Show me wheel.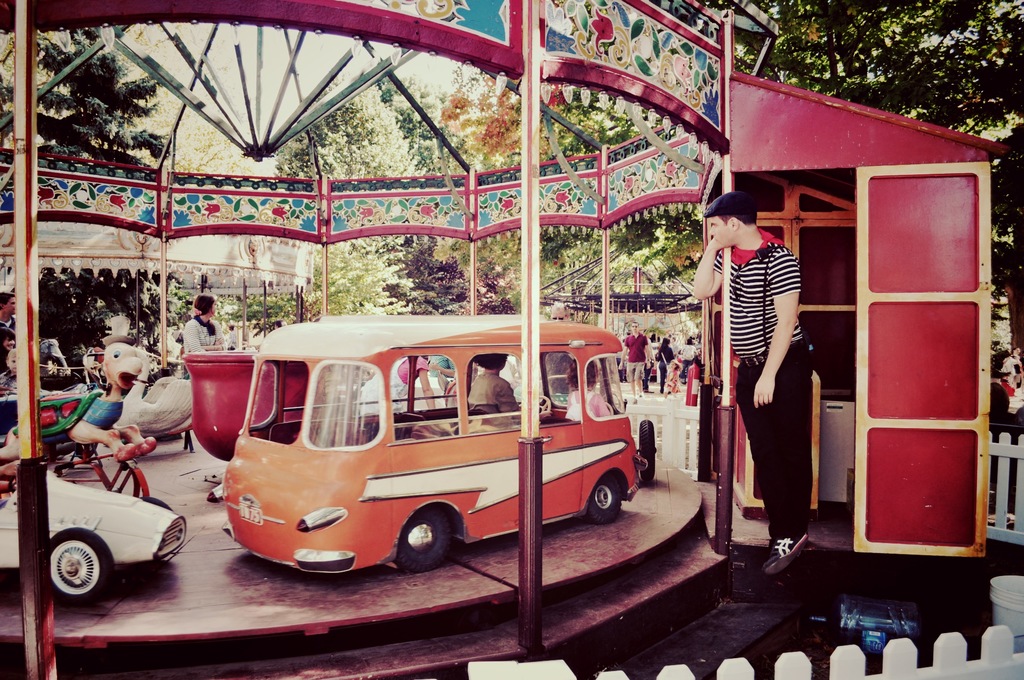
wheel is here: locate(588, 484, 624, 526).
